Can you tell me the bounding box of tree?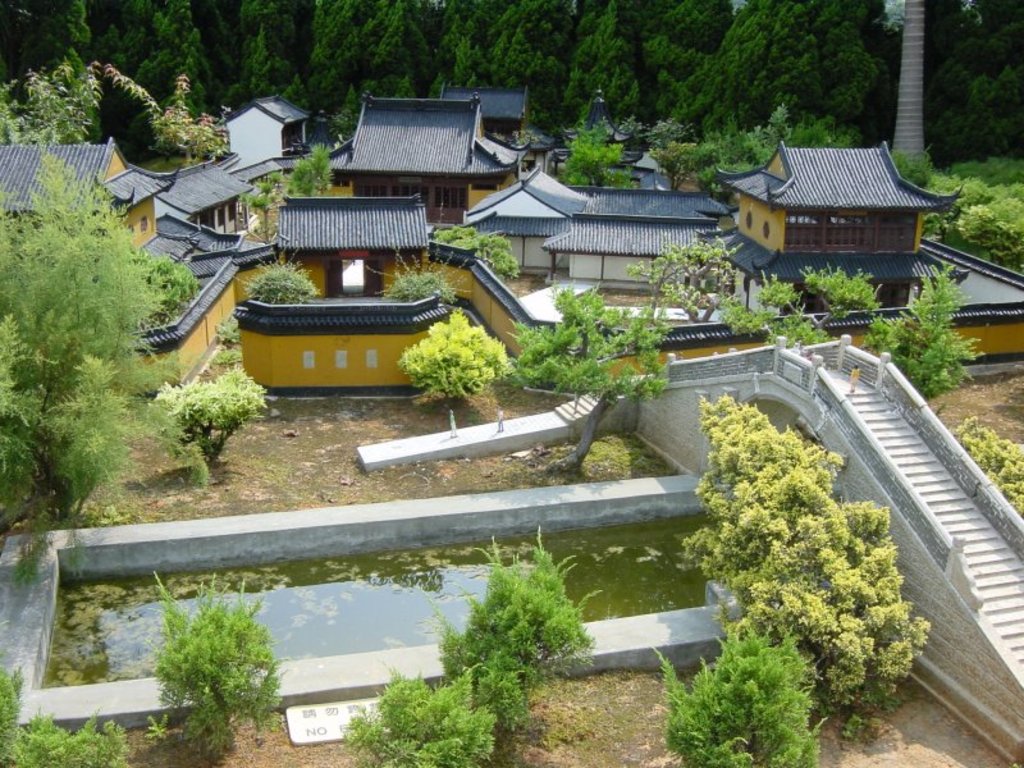
detection(137, 558, 297, 767).
